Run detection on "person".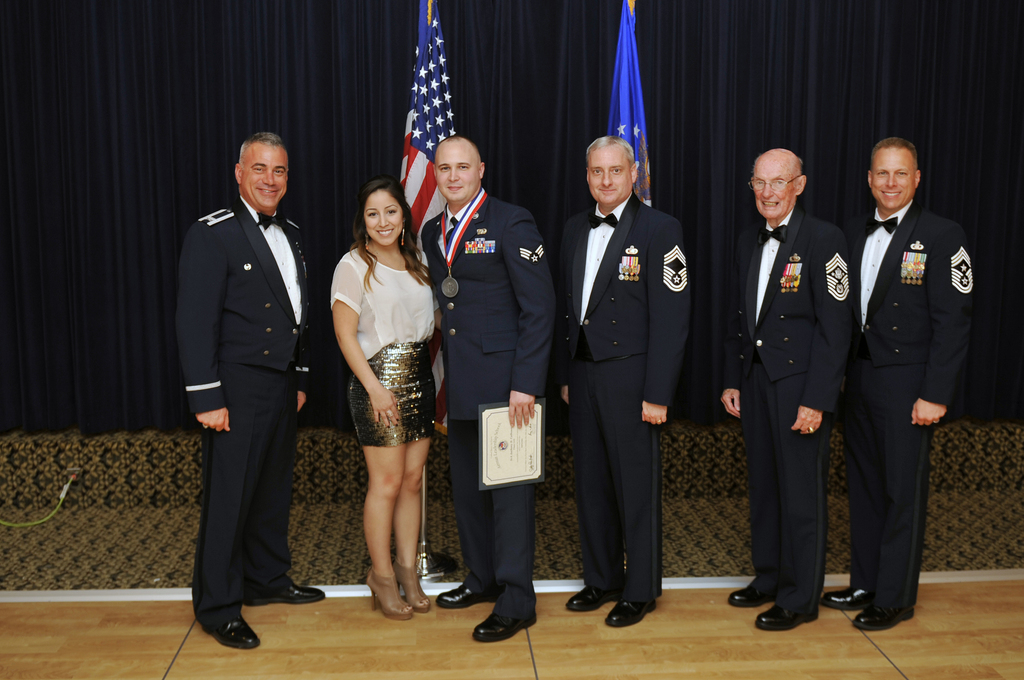
Result: select_region(330, 179, 434, 621).
